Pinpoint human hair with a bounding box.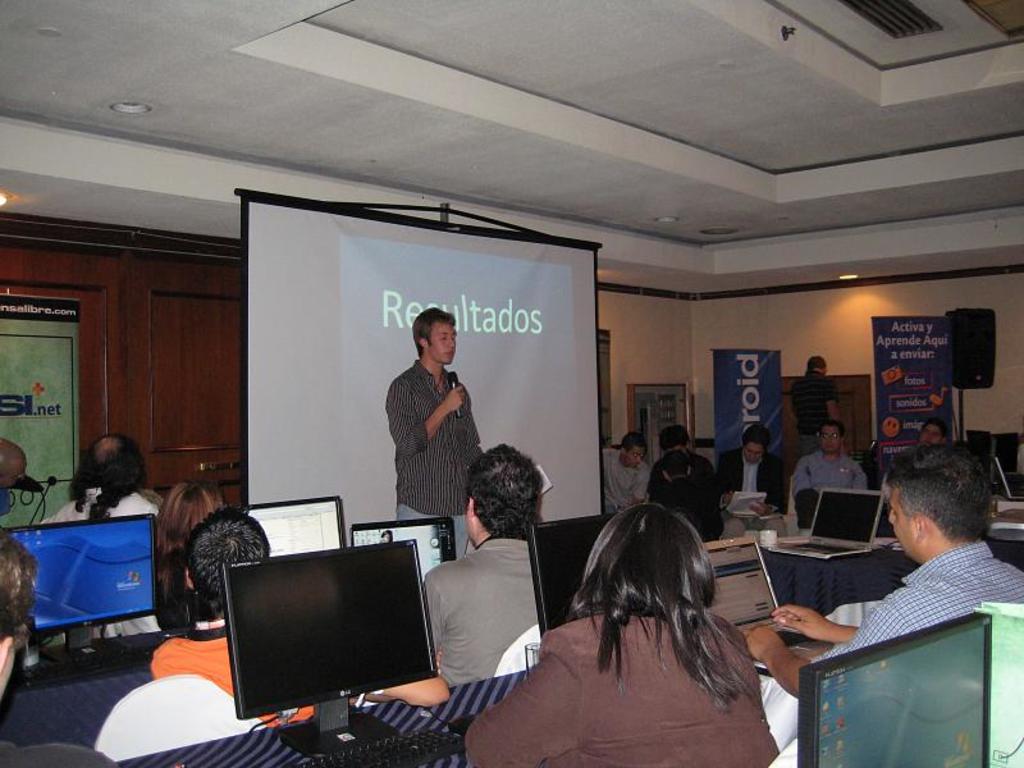
pyautogui.locateOnScreen(68, 436, 145, 524).
